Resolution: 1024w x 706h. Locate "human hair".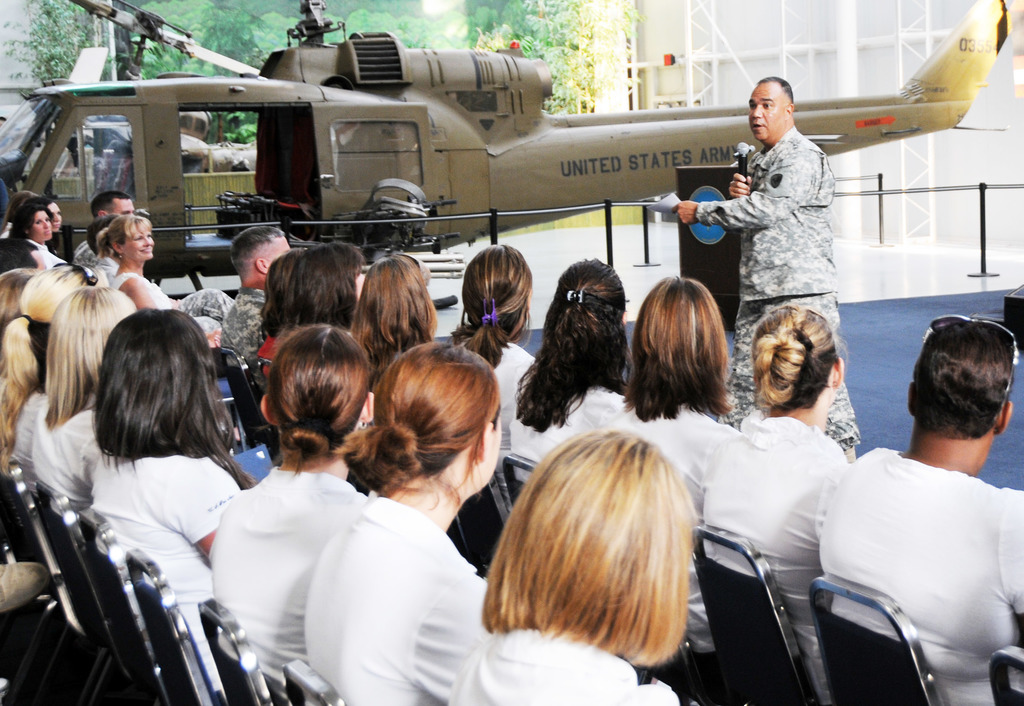
BBox(95, 213, 152, 258).
